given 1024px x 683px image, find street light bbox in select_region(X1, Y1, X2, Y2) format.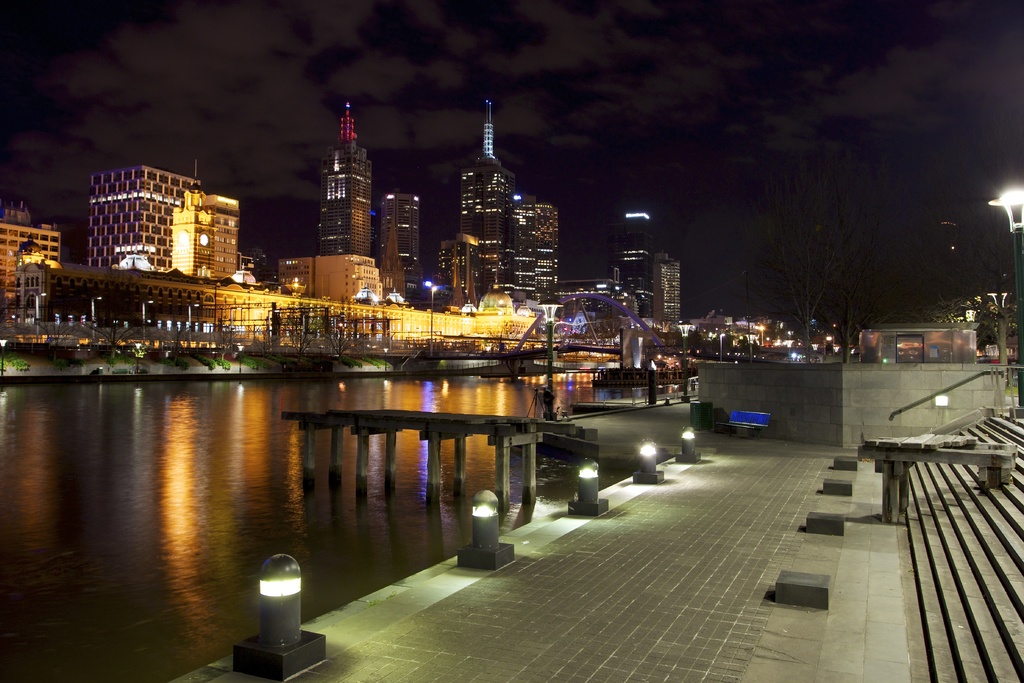
select_region(186, 303, 201, 343).
